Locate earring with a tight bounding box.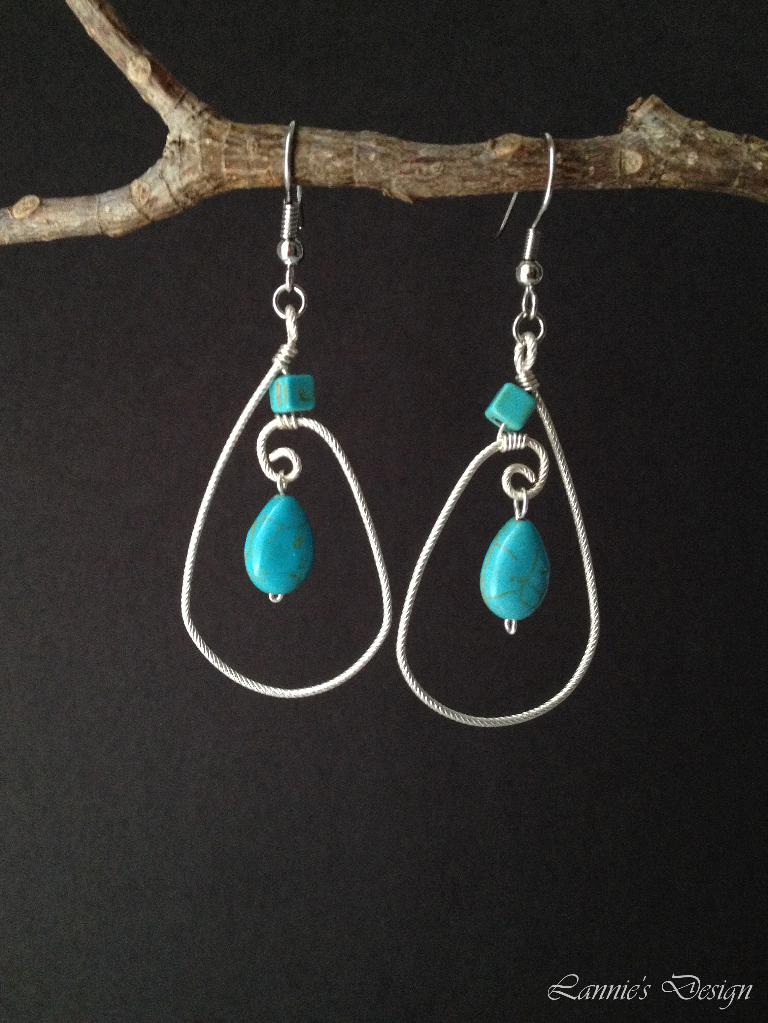
l=391, t=122, r=605, b=735.
